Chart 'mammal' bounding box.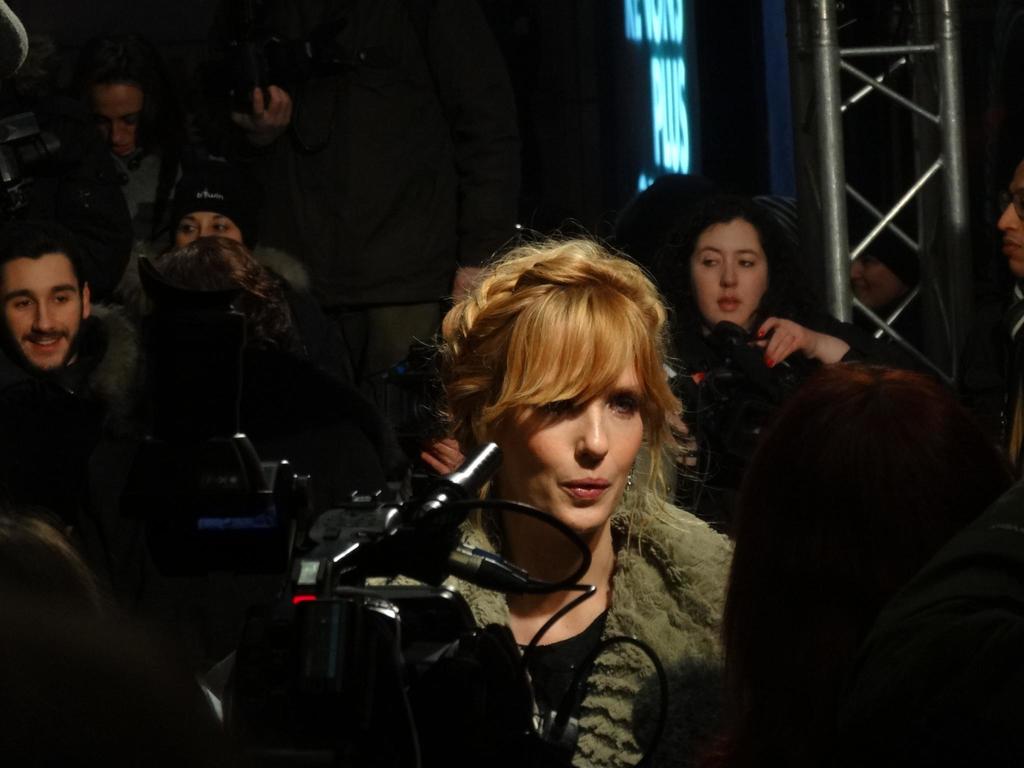
Charted: select_region(993, 147, 1023, 767).
